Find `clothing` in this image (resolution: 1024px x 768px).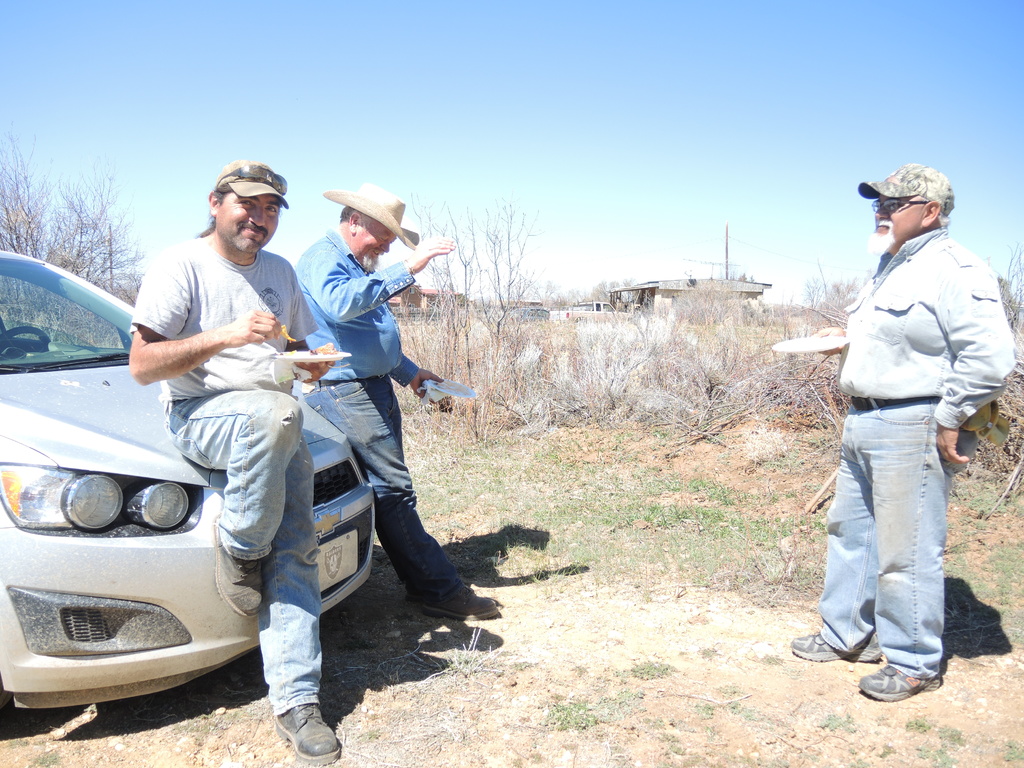
crop(127, 236, 324, 717).
